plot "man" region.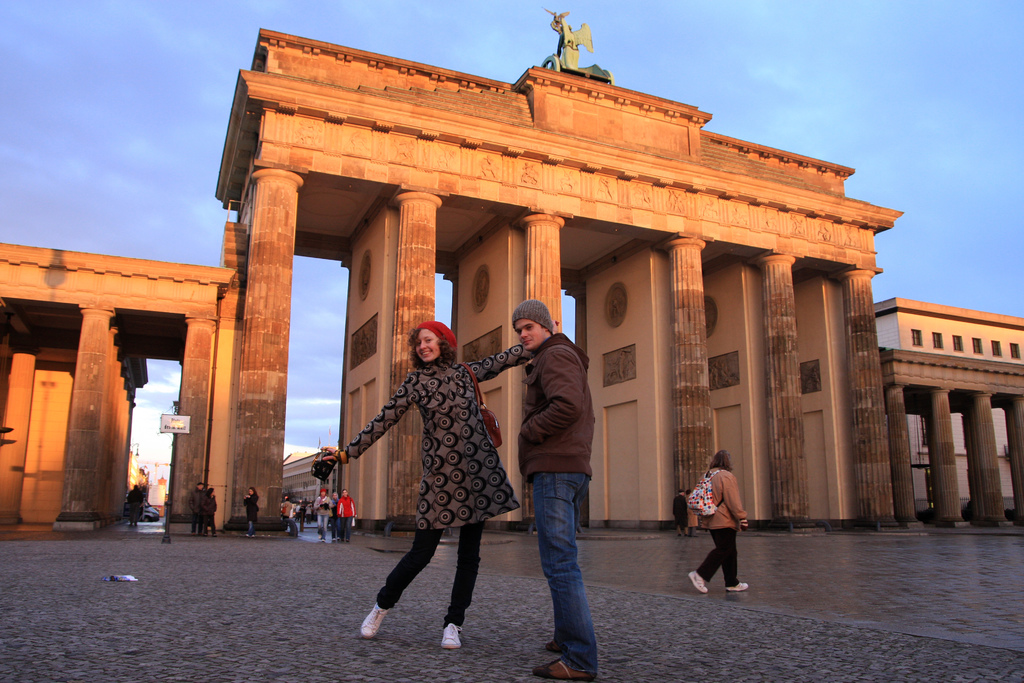
Plotted at x1=314 y1=491 x2=334 y2=538.
